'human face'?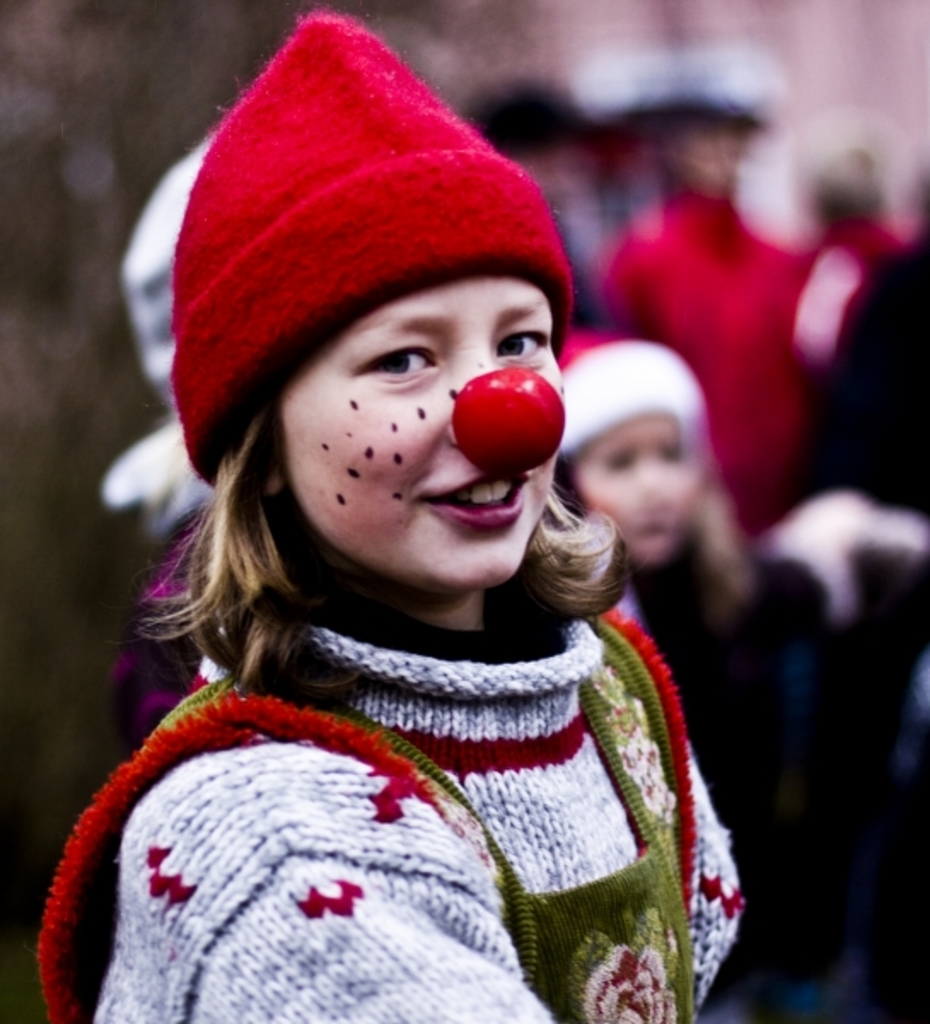
(x1=278, y1=273, x2=555, y2=587)
